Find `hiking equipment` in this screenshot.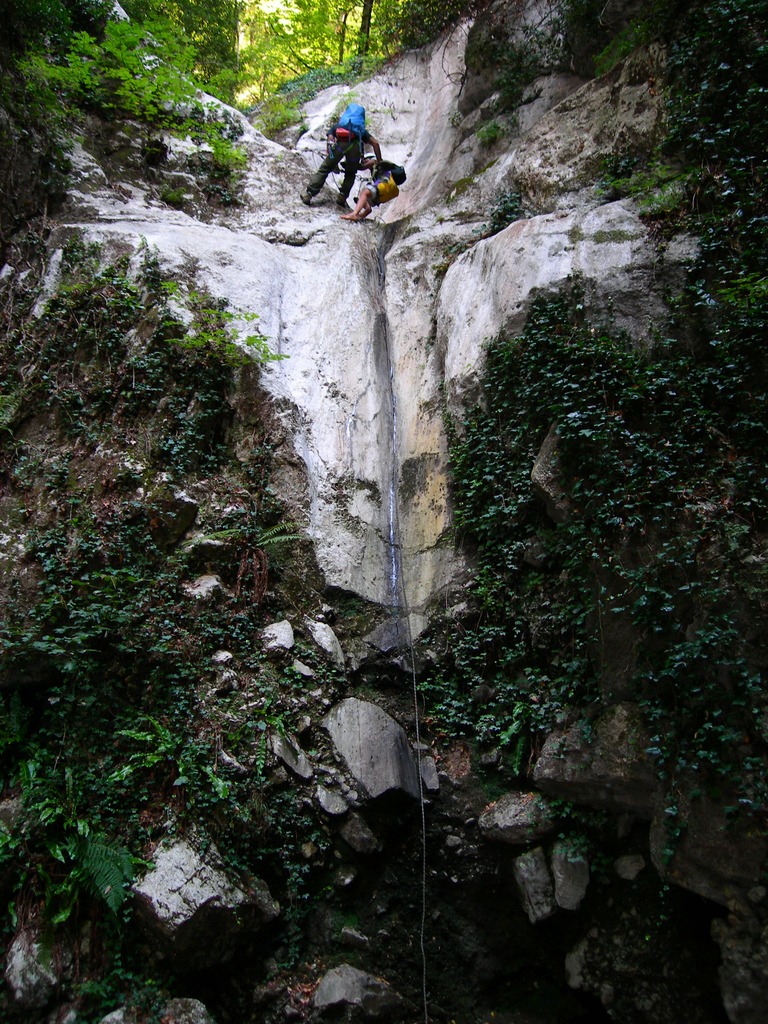
The bounding box for `hiking equipment` is box=[310, 95, 376, 161].
